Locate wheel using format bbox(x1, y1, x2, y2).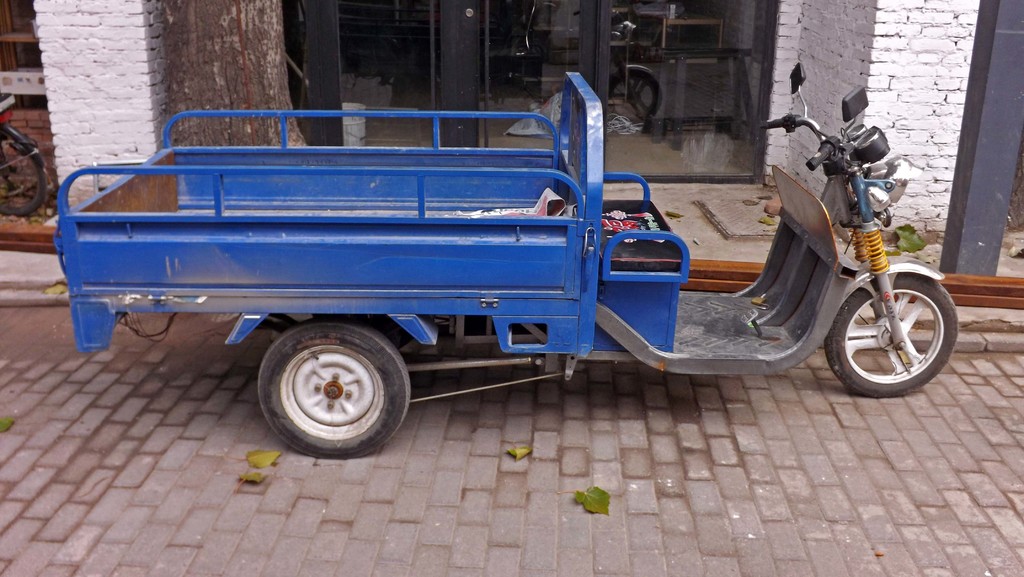
bbox(824, 270, 960, 399).
